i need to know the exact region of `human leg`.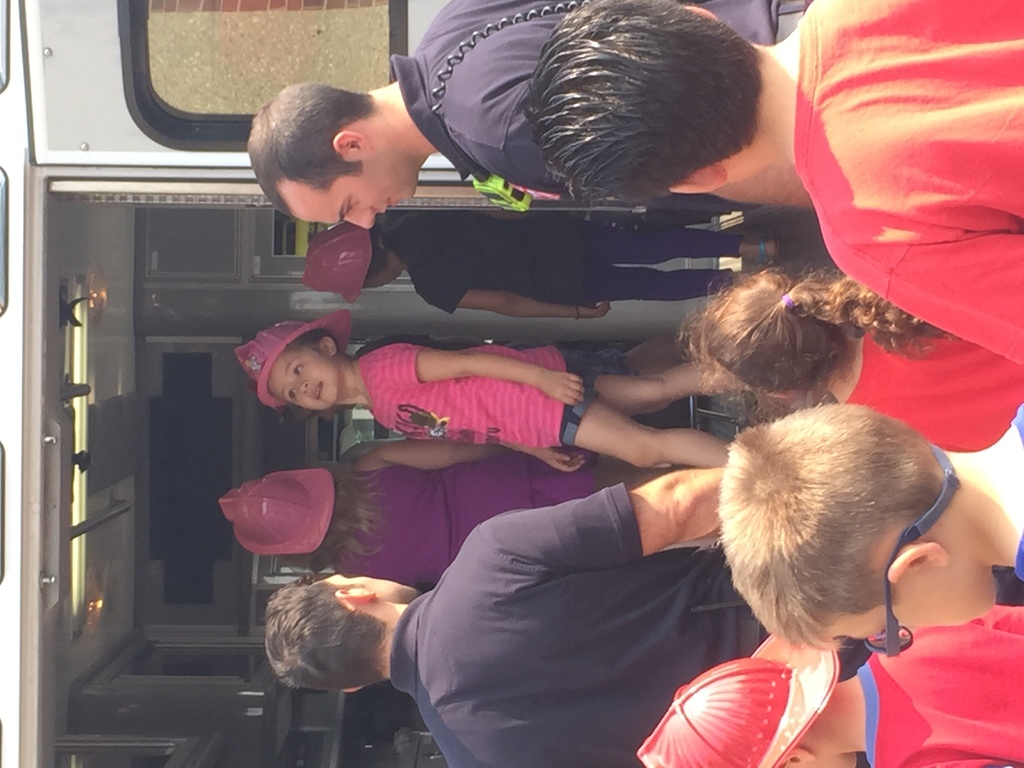
Region: box=[574, 371, 742, 410].
